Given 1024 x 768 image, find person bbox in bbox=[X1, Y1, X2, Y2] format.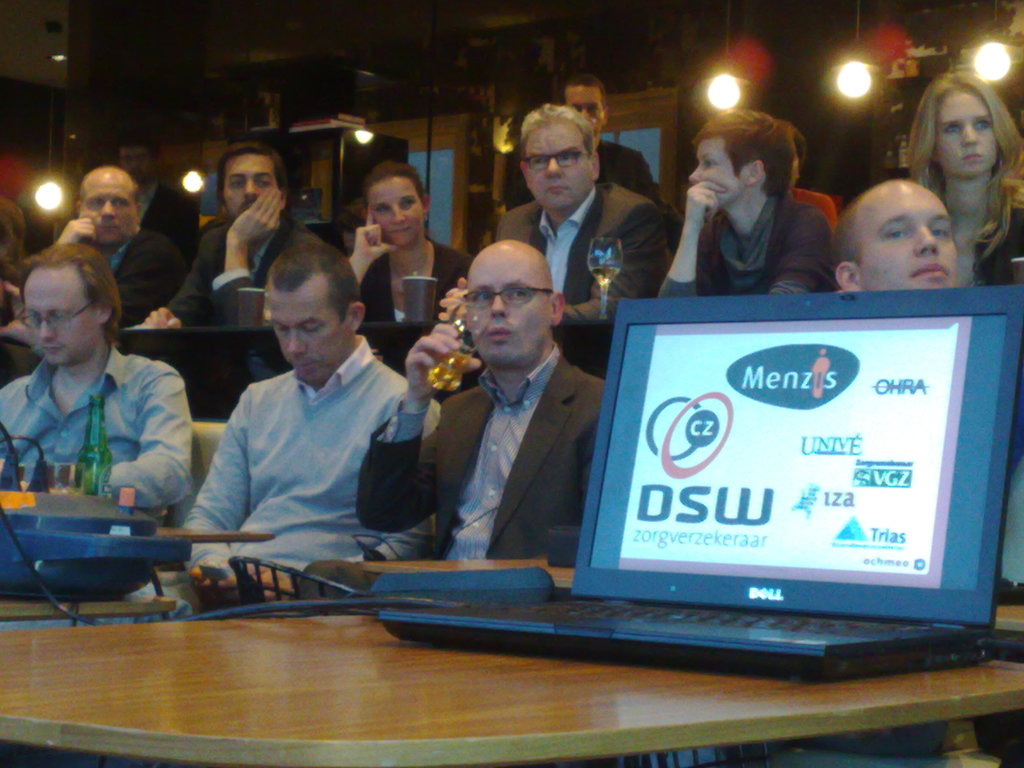
bbox=[345, 161, 479, 340].
